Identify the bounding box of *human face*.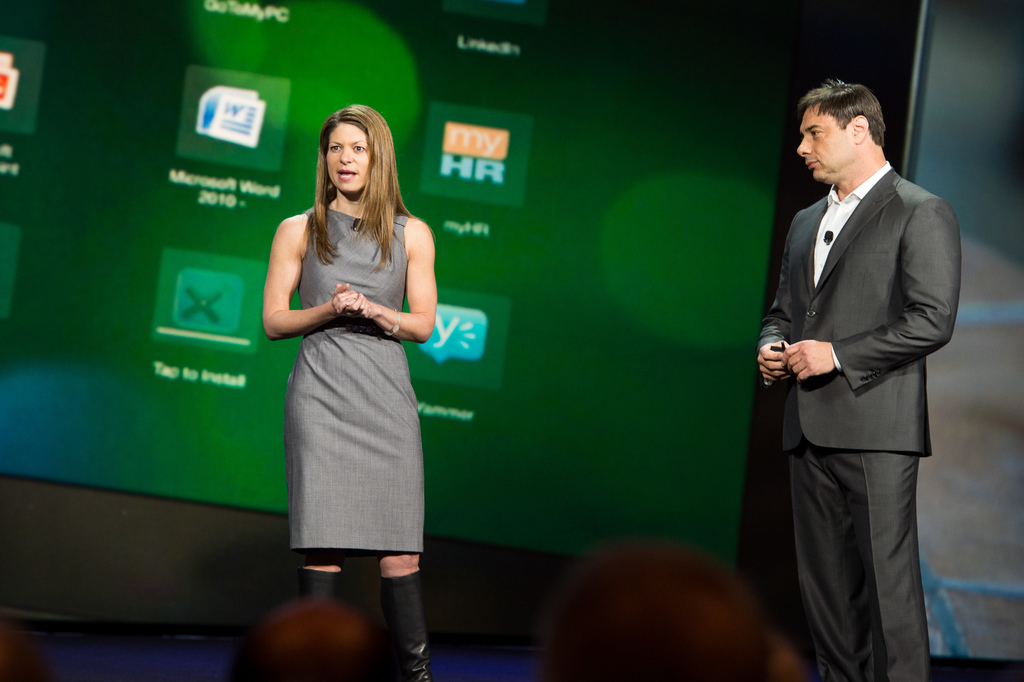
<bbox>327, 124, 371, 192</bbox>.
